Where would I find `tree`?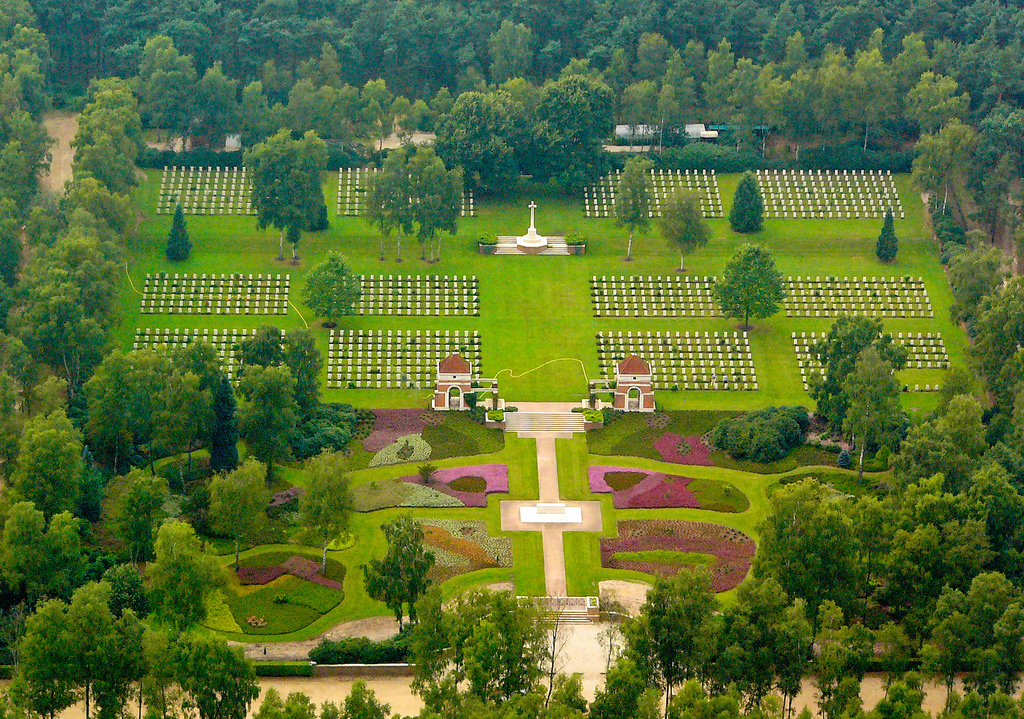
At rect(355, 510, 431, 626).
